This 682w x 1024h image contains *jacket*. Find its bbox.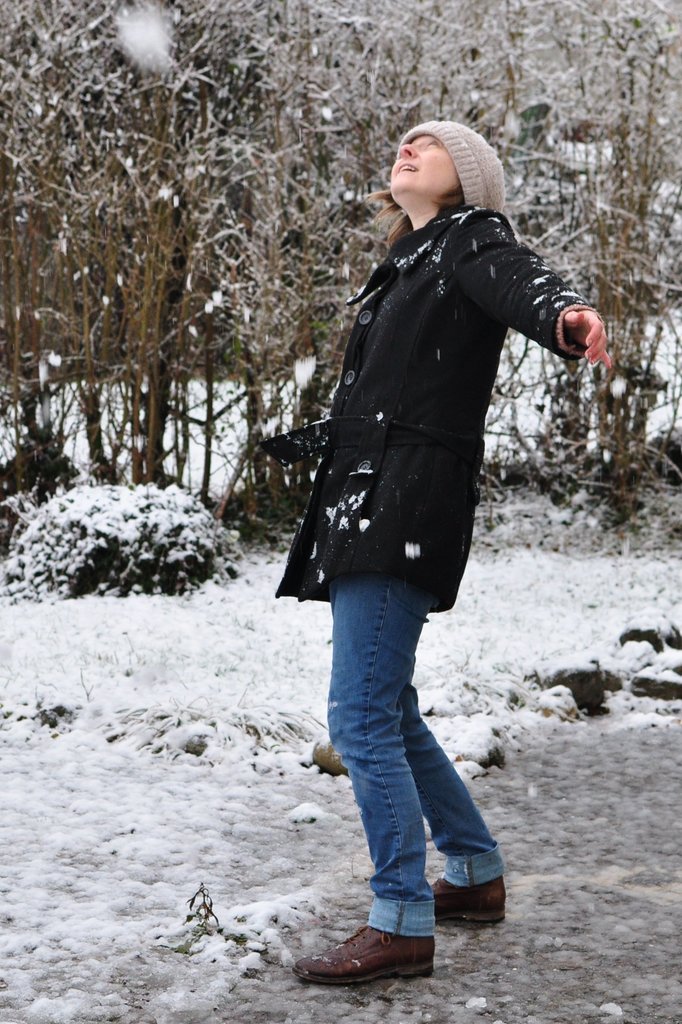
<bbox>263, 136, 594, 601</bbox>.
